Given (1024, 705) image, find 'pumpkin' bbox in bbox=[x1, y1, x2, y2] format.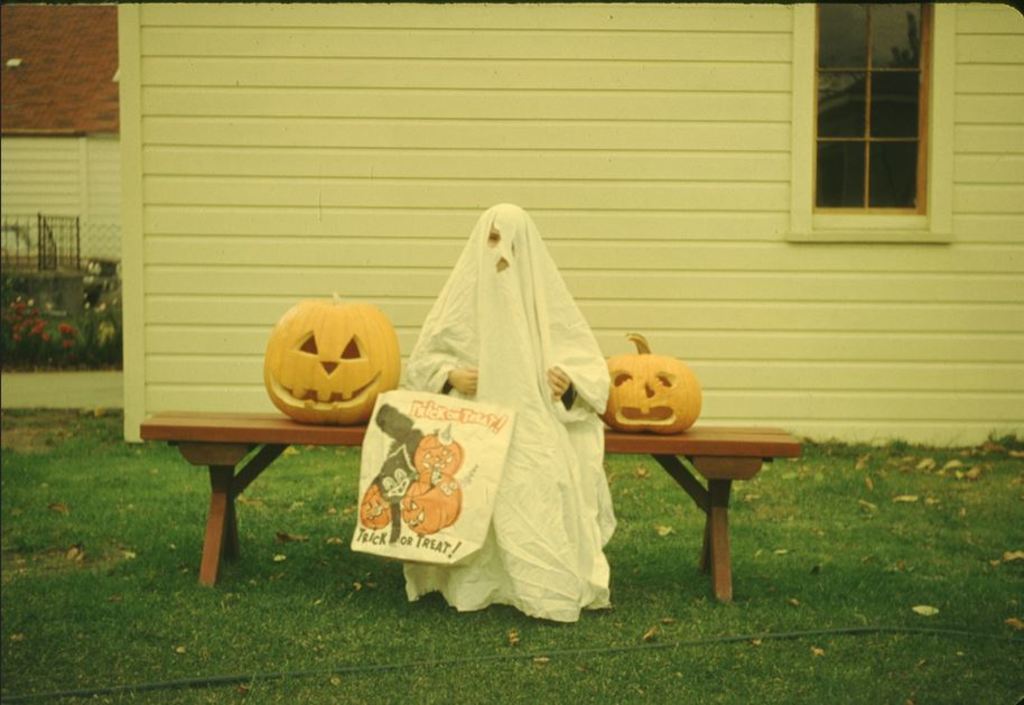
bbox=[357, 476, 403, 534].
